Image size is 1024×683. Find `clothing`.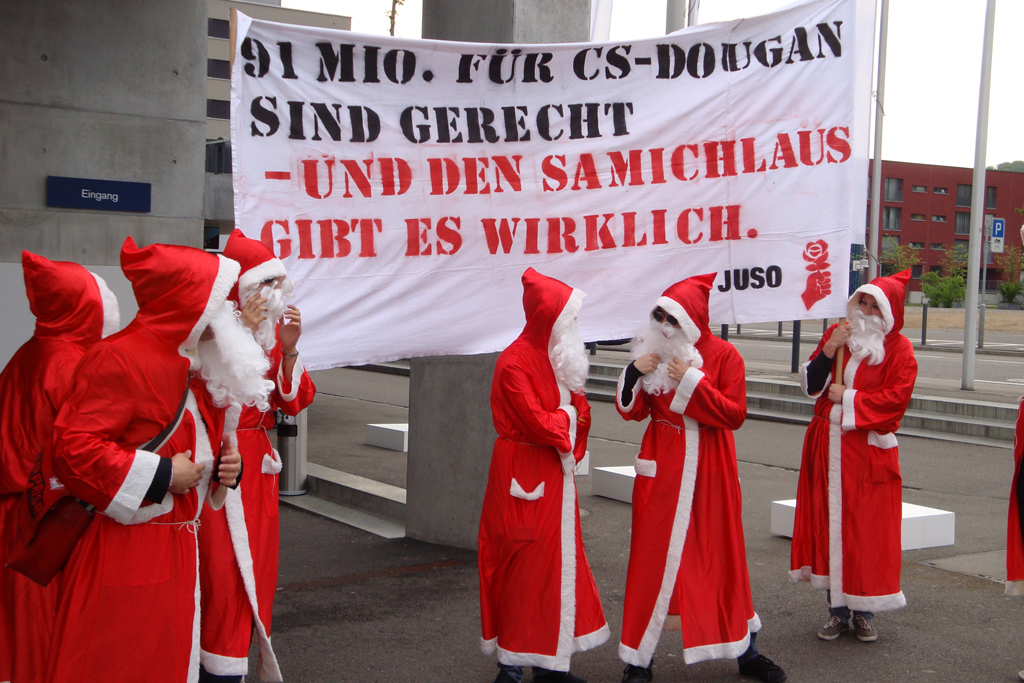
<box>479,266,621,679</box>.
